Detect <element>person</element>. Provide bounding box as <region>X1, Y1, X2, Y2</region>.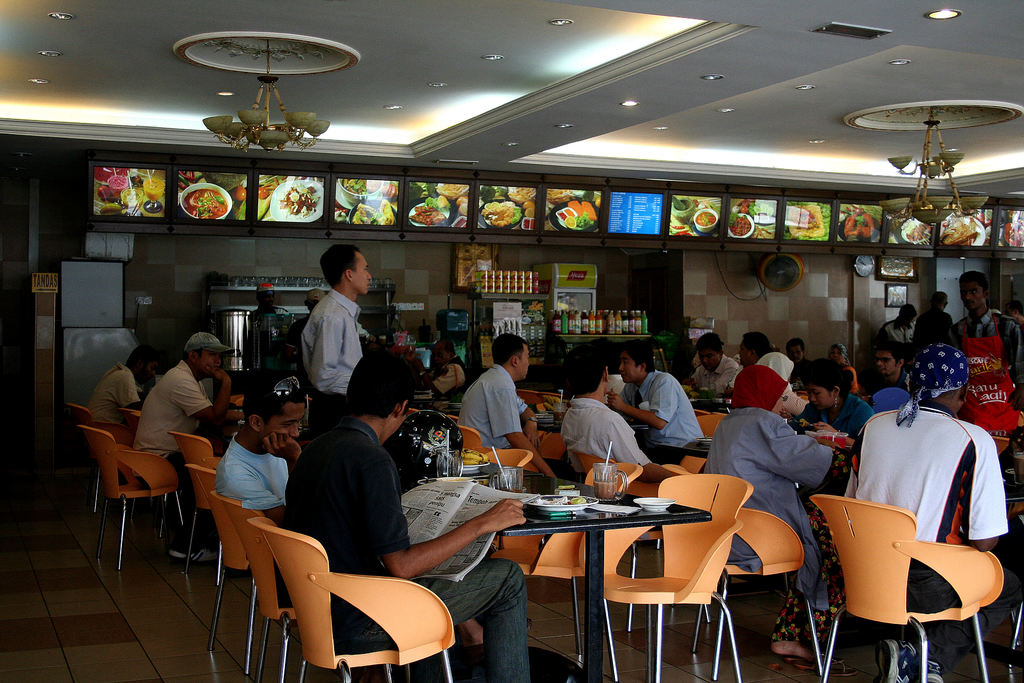
<region>130, 324, 237, 559</region>.
